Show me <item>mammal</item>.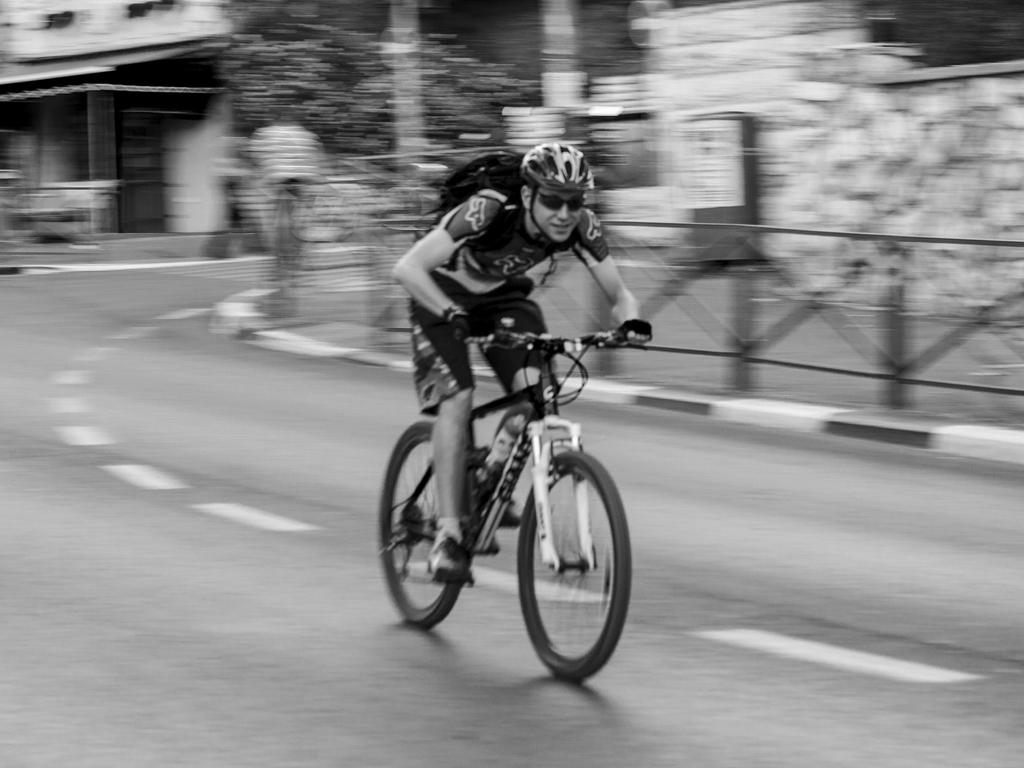
<item>mammal</item> is here: <box>410,143,639,581</box>.
